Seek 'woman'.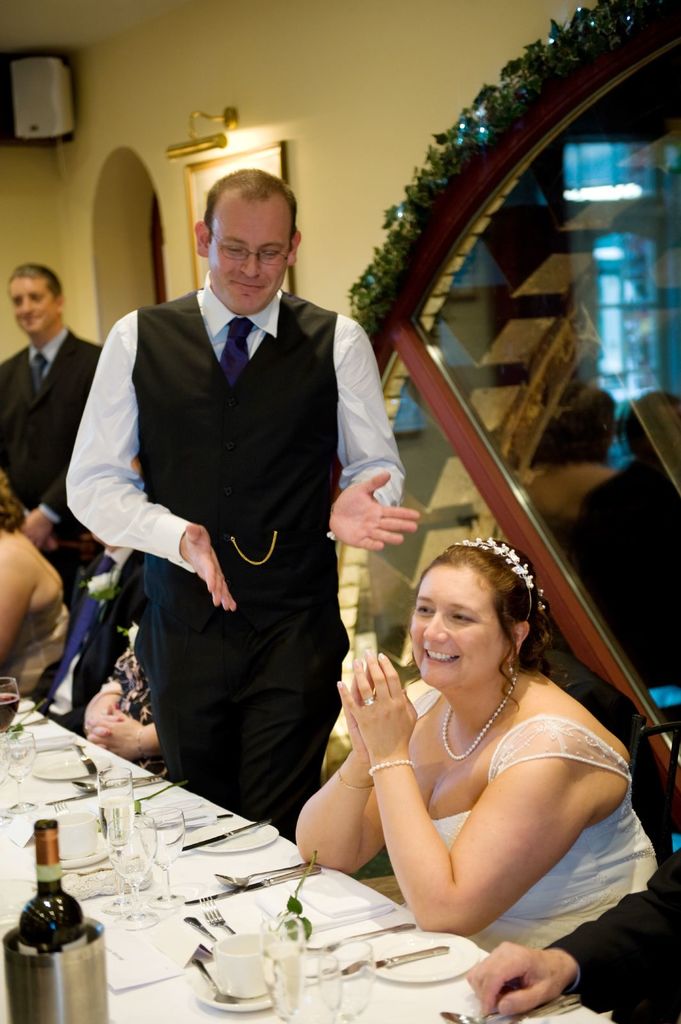
x1=0, y1=462, x2=70, y2=702.
